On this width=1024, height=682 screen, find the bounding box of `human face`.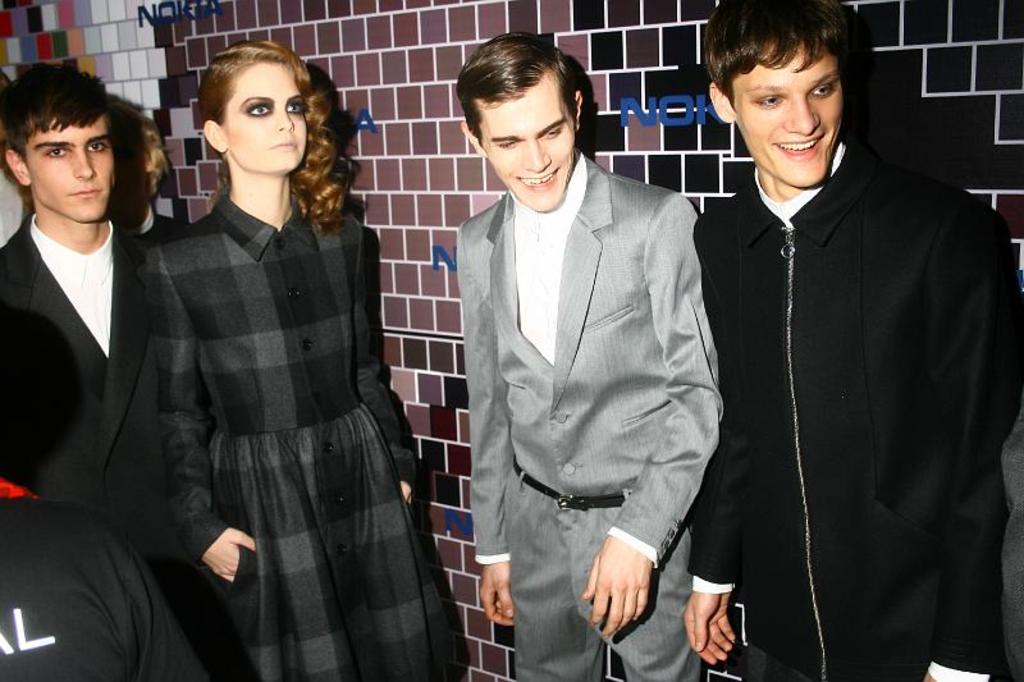
Bounding box: {"x1": 26, "y1": 127, "x2": 109, "y2": 223}.
